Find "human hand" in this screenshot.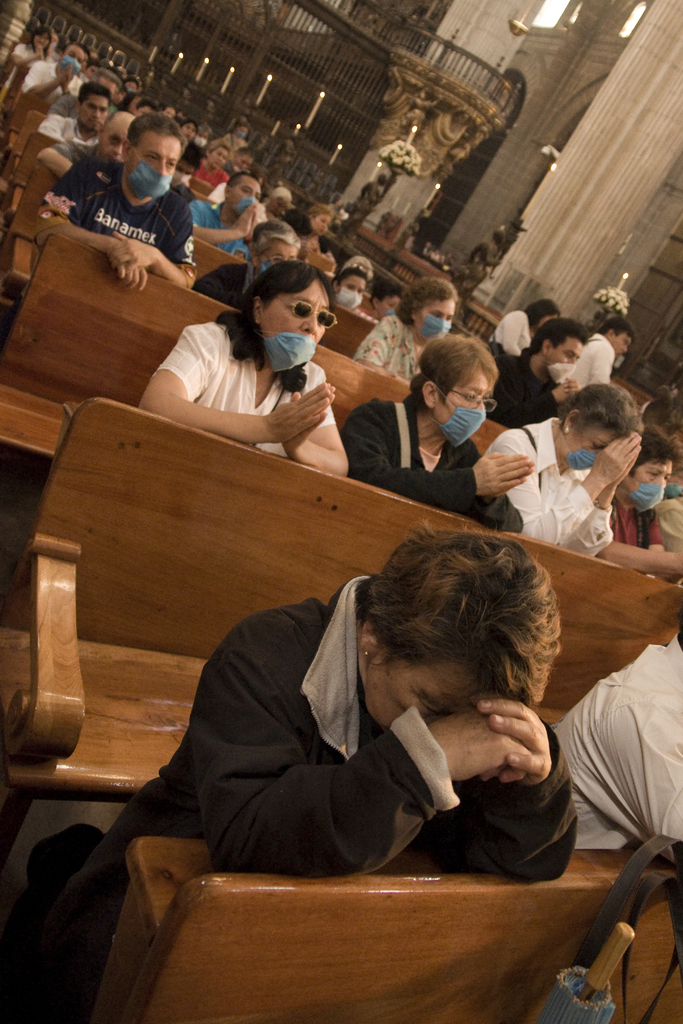
The bounding box for "human hand" is [left=57, top=65, right=68, bottom=85].
